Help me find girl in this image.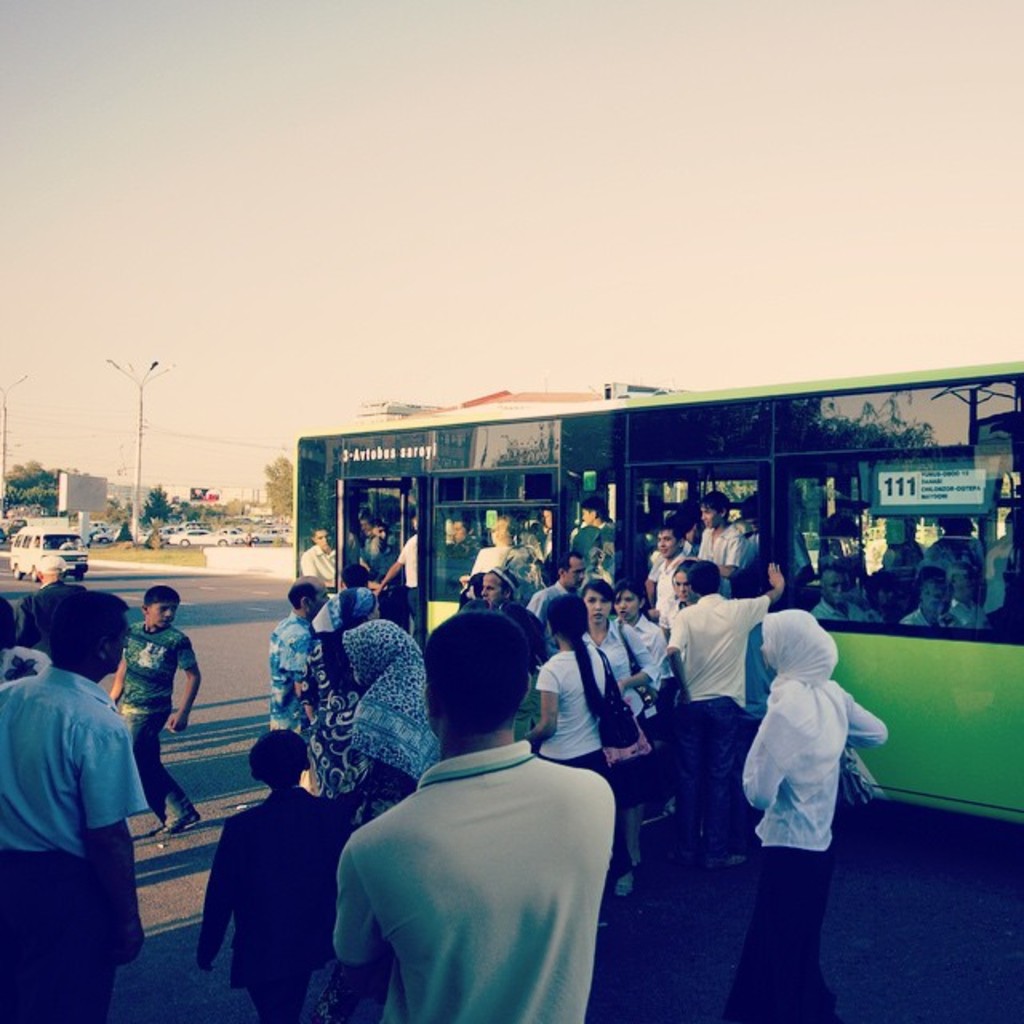
Found it: BBox(584, 586, 640, 710).
